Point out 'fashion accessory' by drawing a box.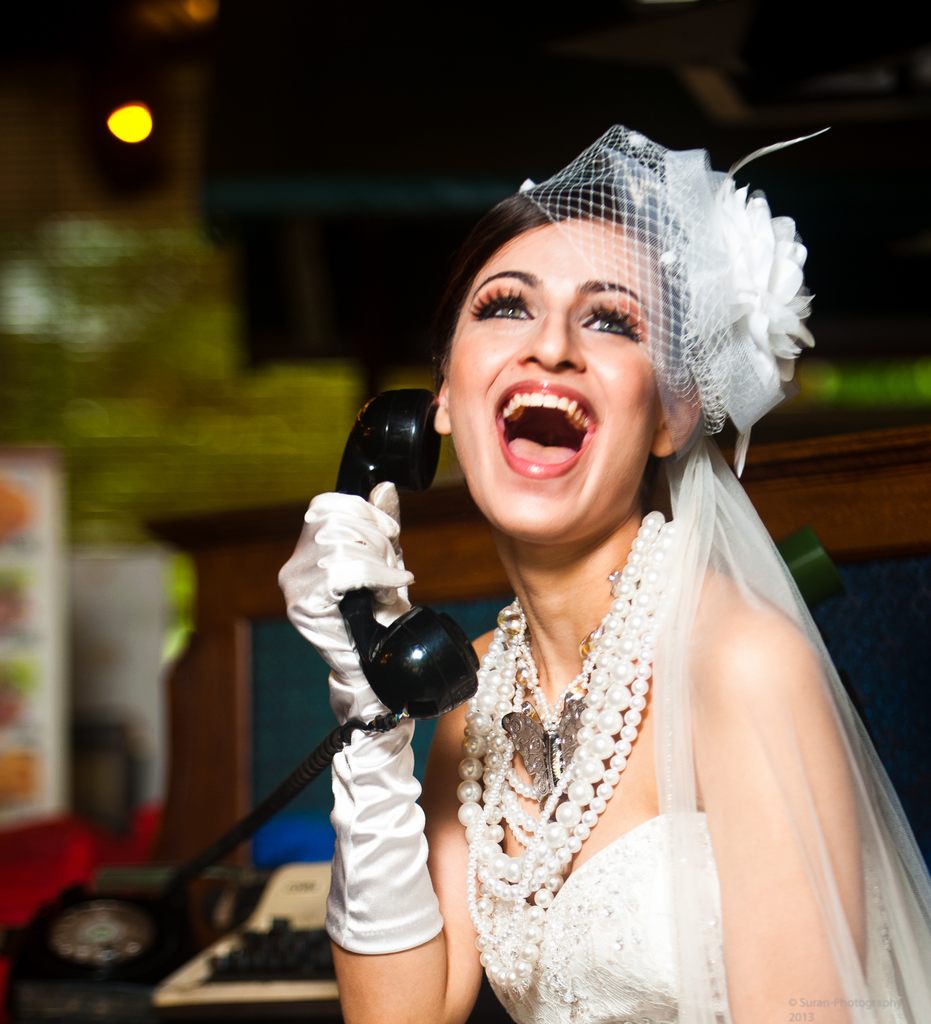
bbox=(279, 479, 445, 956).
